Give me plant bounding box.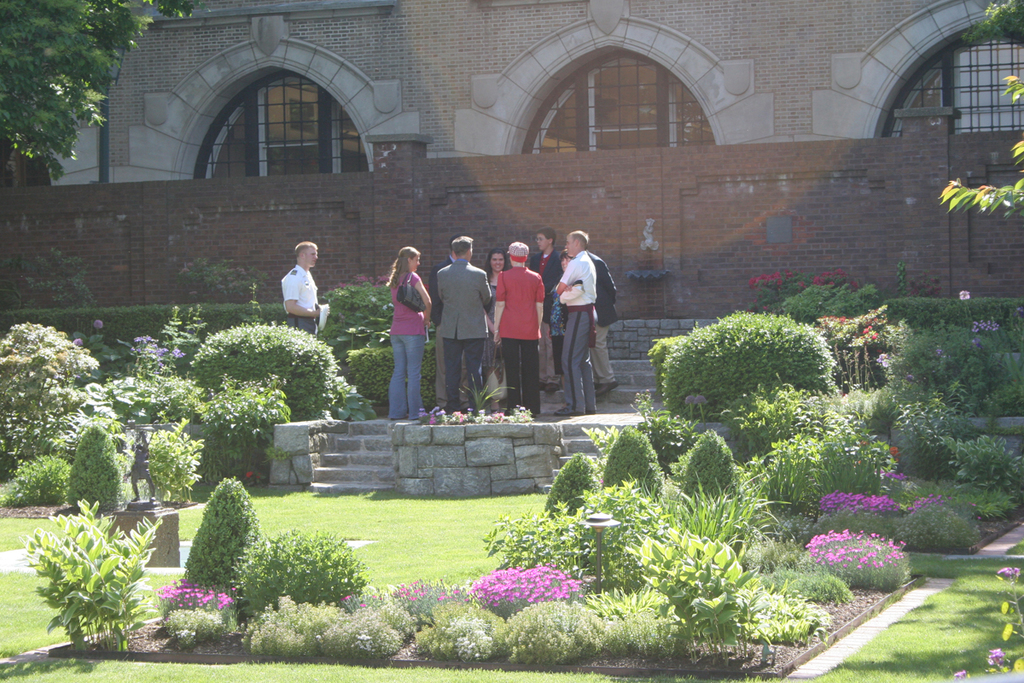
l=235, t=593, r=305, b=660.
